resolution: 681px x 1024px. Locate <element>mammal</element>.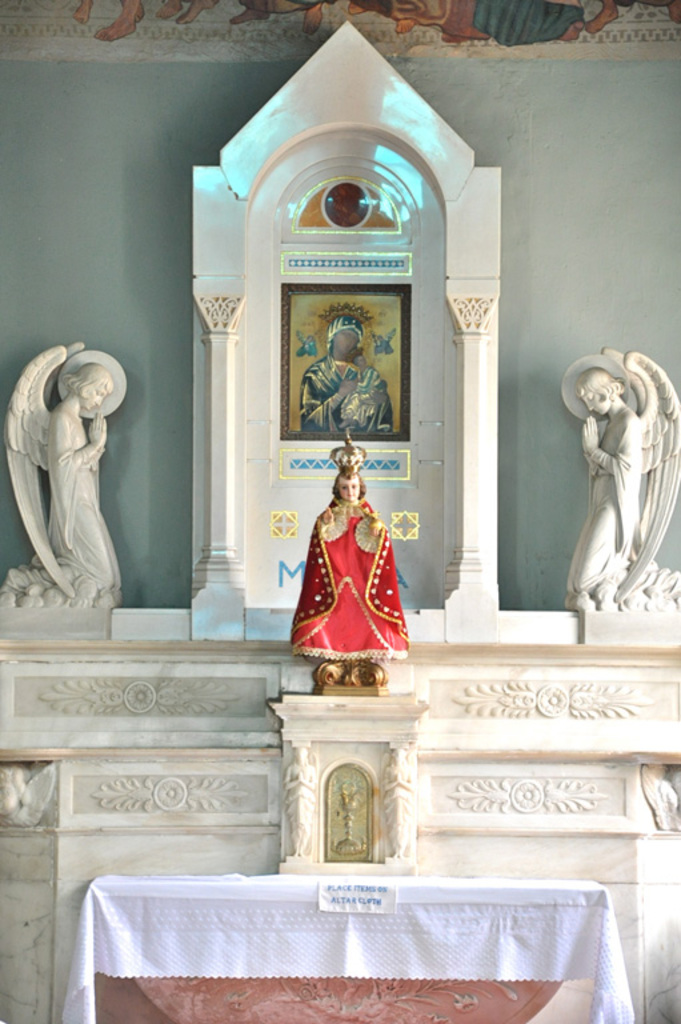
[301, 315, 394, 435].
